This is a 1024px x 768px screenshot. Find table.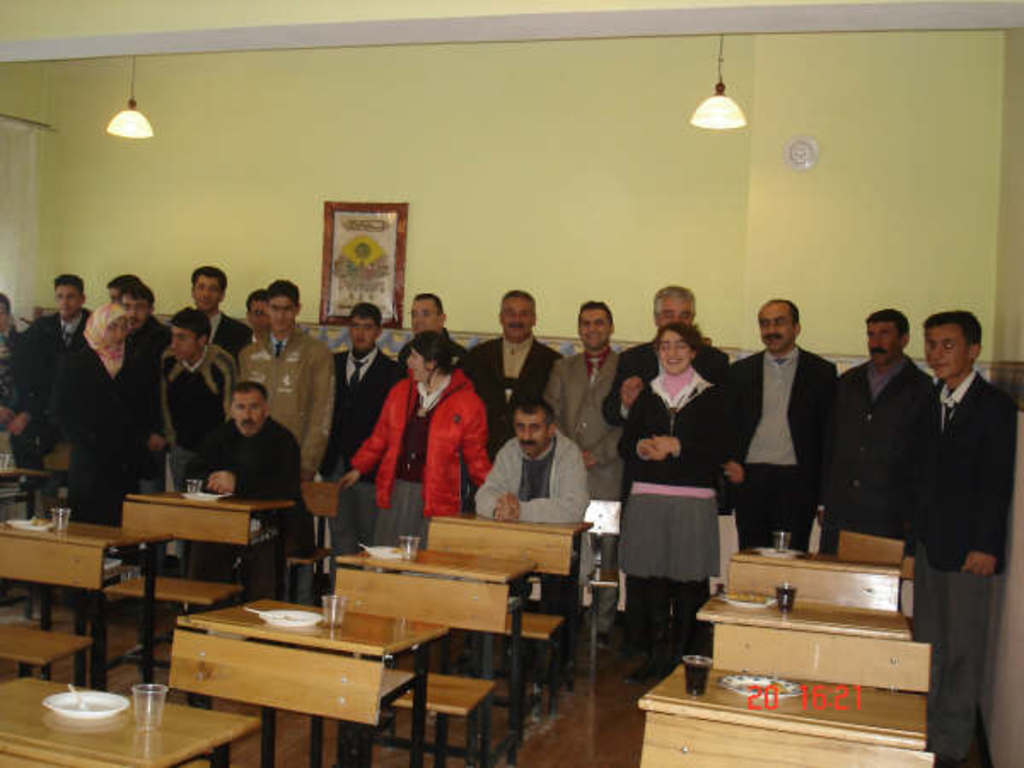
Bounding box: BBox(423, 509, 592, 655).
